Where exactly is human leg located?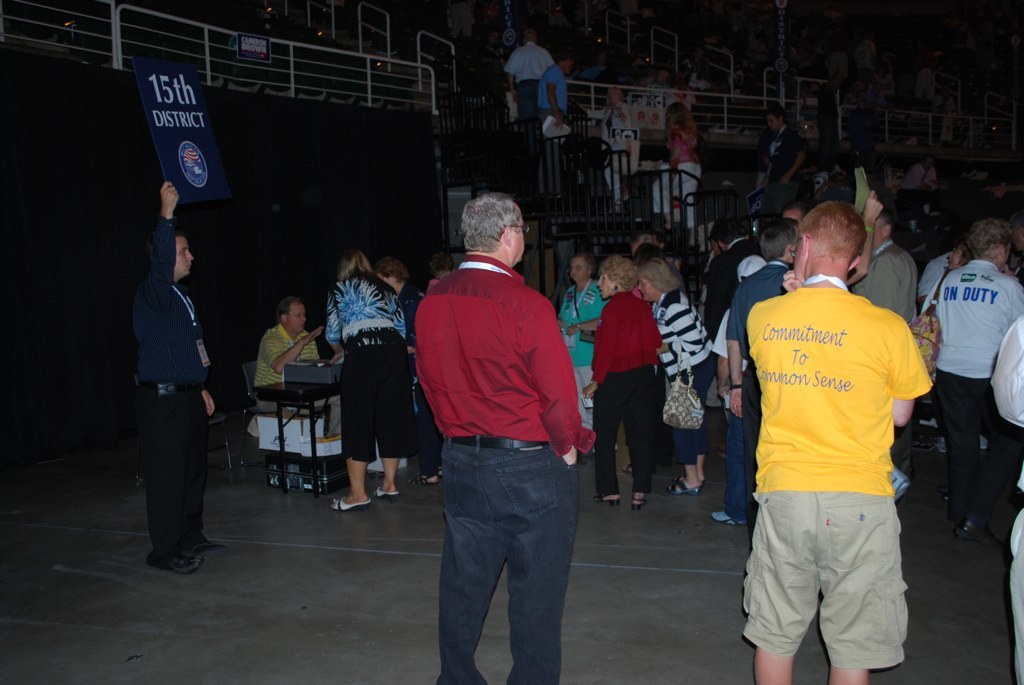
Its bounding box is 747 501 807 684.
